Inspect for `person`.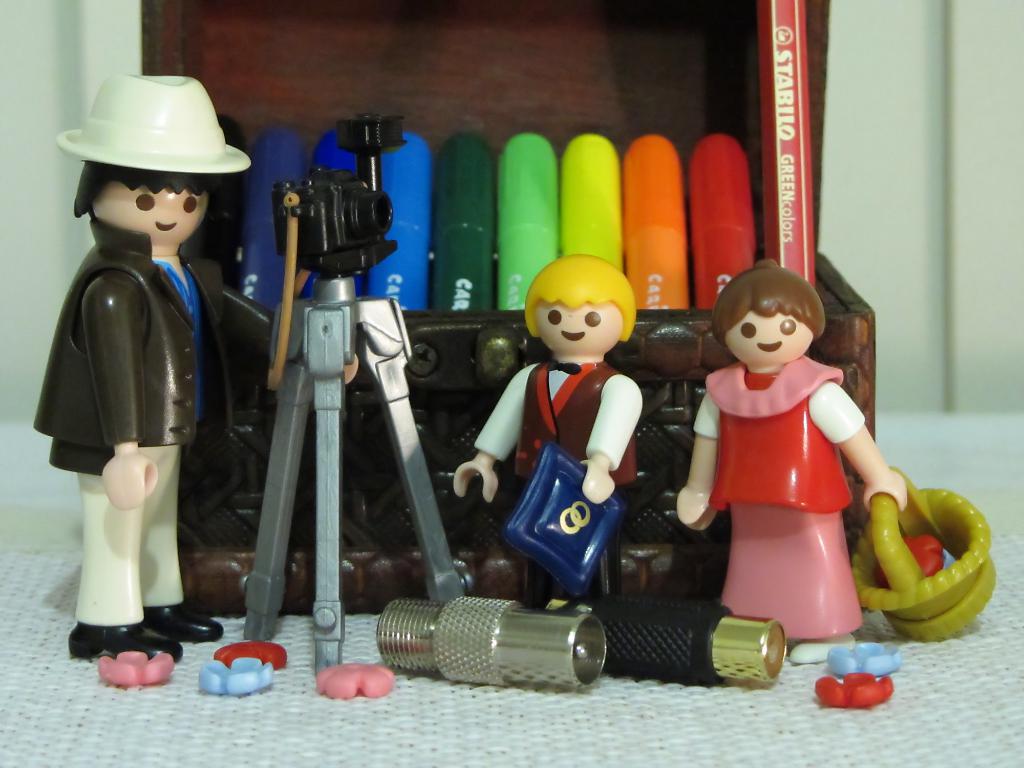
Inspection: <bbox>687, 222, 903, 657</bbox>.
